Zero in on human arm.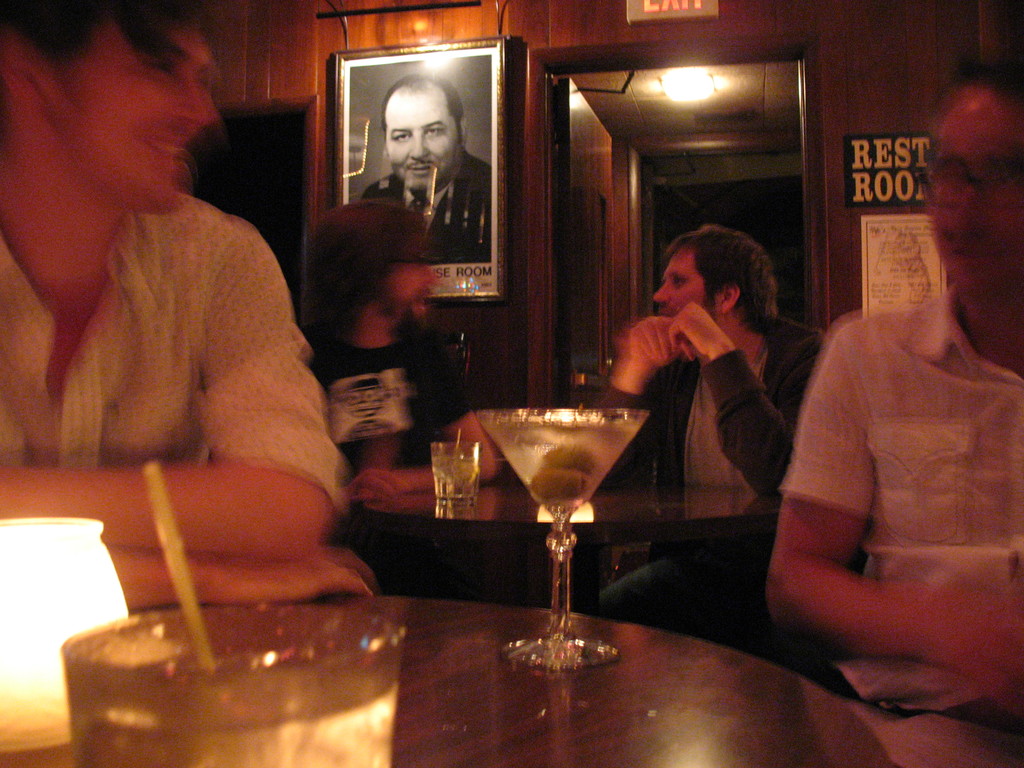
Zeroed in: pyautogui.locateOnScreen(354, 331, 500, 500).
